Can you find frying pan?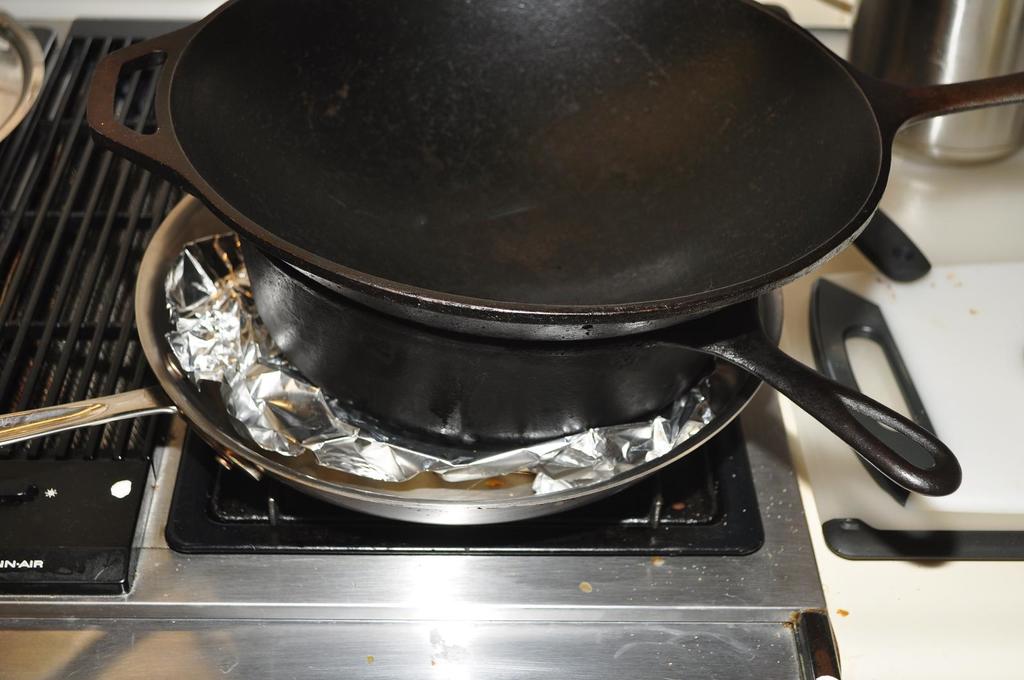
Yes, bounding box: left=1, top=191, right=785, bottom=529.
